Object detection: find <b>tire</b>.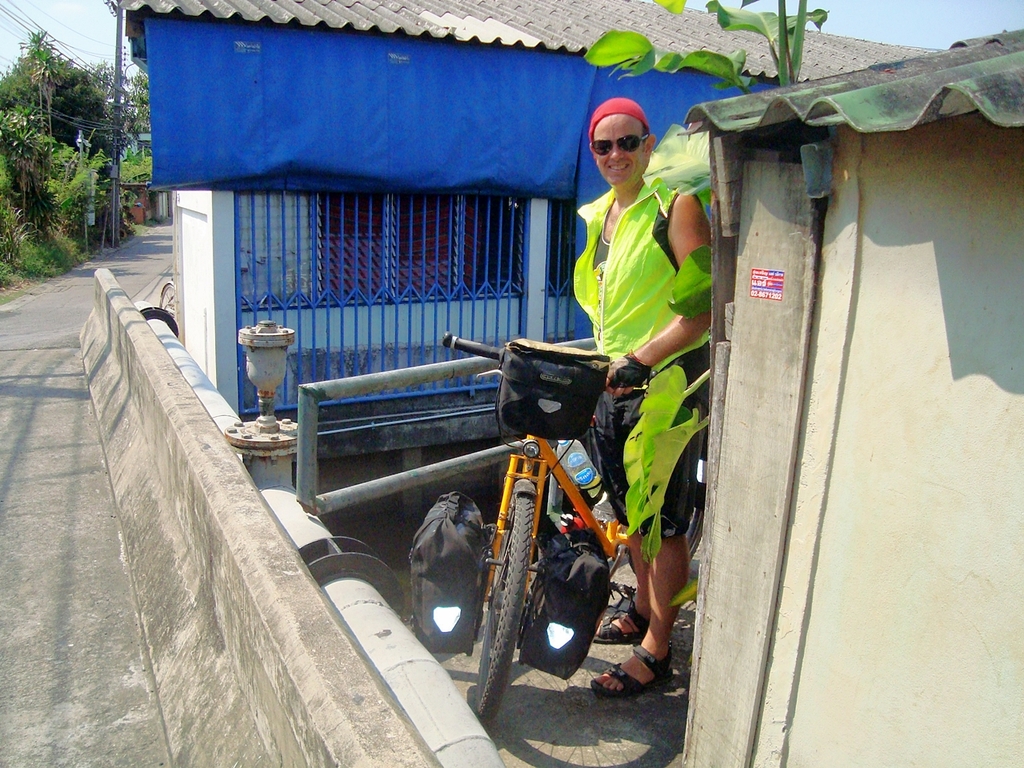
(628, 437, 708, 562).
